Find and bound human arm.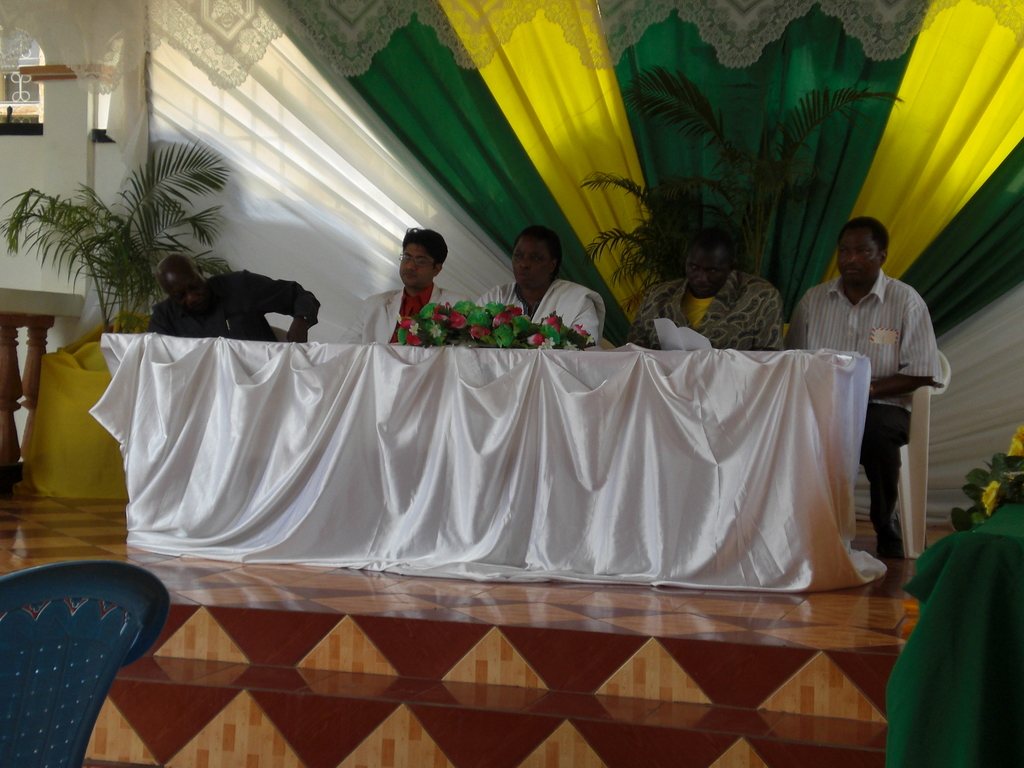
Bound: [left=753, top=291, right=779, bottom=352].
